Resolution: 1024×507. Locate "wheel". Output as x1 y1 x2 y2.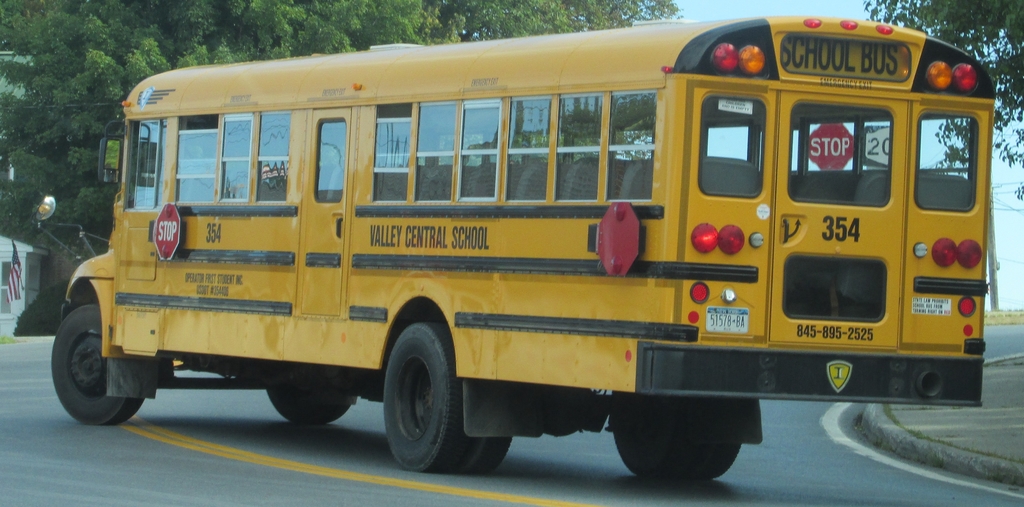
259 387 362 422.
